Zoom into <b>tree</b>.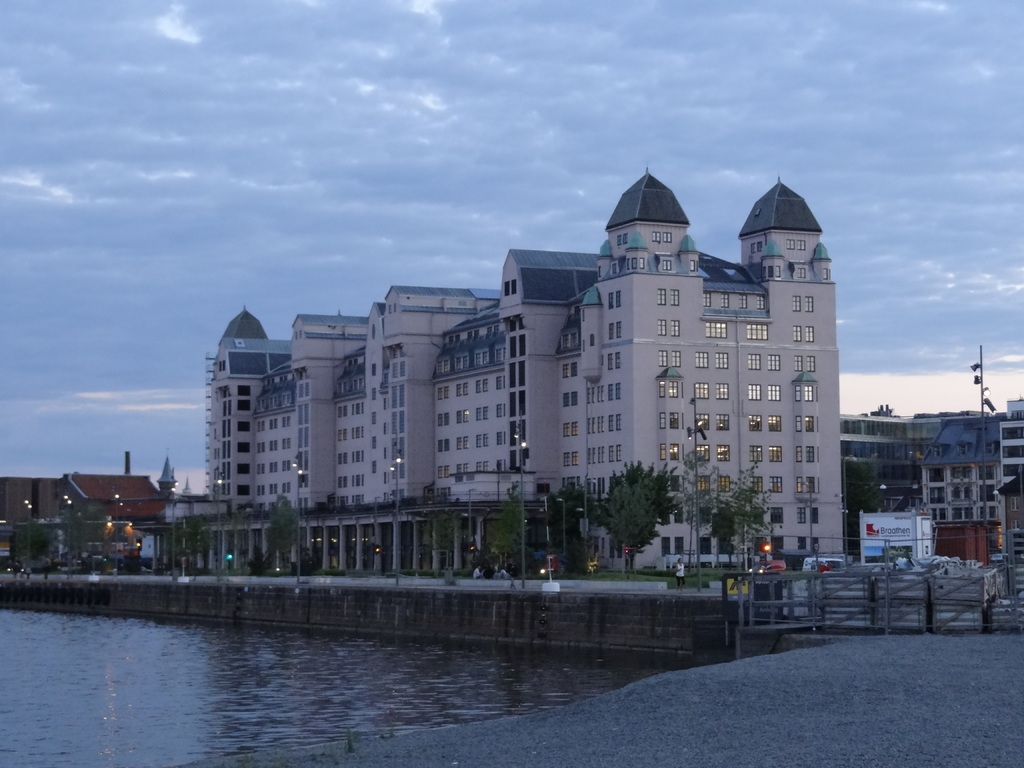
Zoom target: 721, 470, 775, 568.
